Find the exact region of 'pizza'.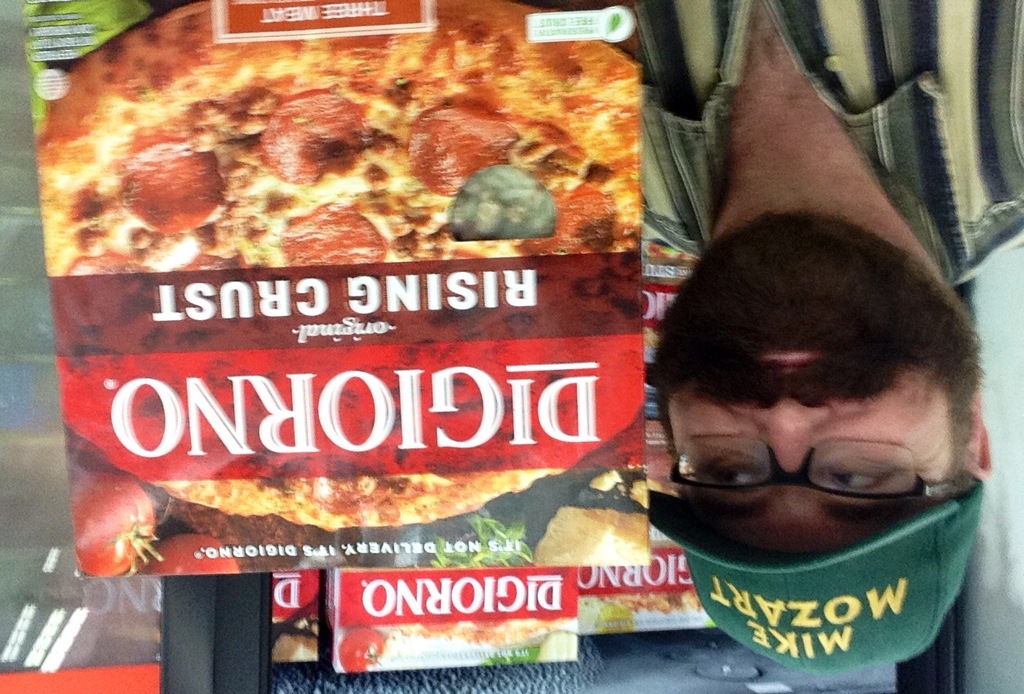
Exact region: (17, 29, 672, 305).
